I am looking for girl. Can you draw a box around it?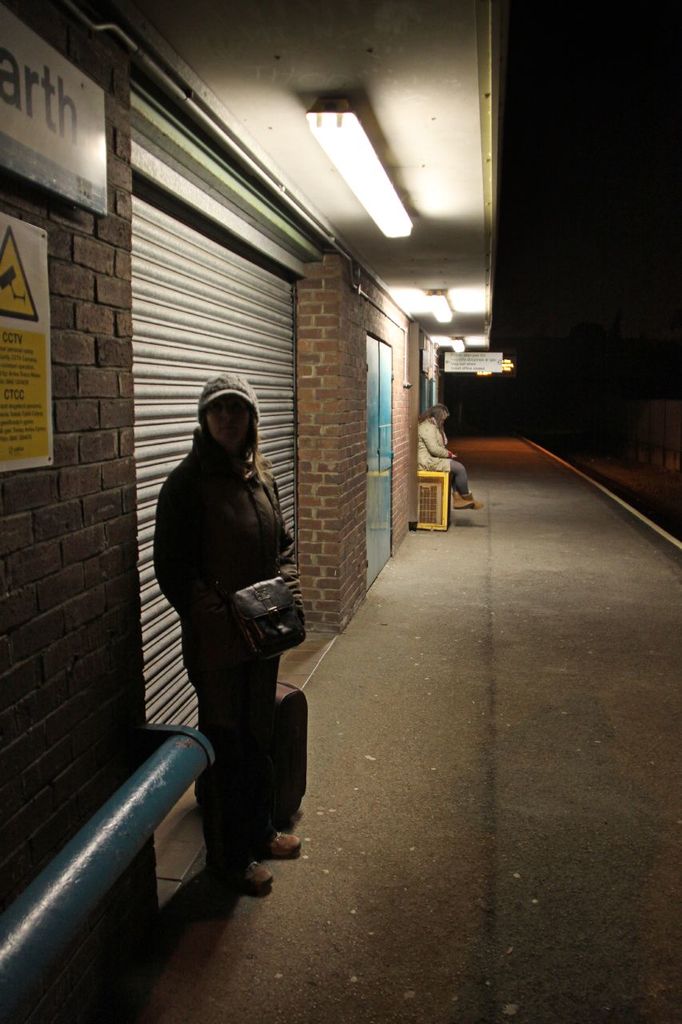
Sure, the bounding box is 155,383,319,890.
